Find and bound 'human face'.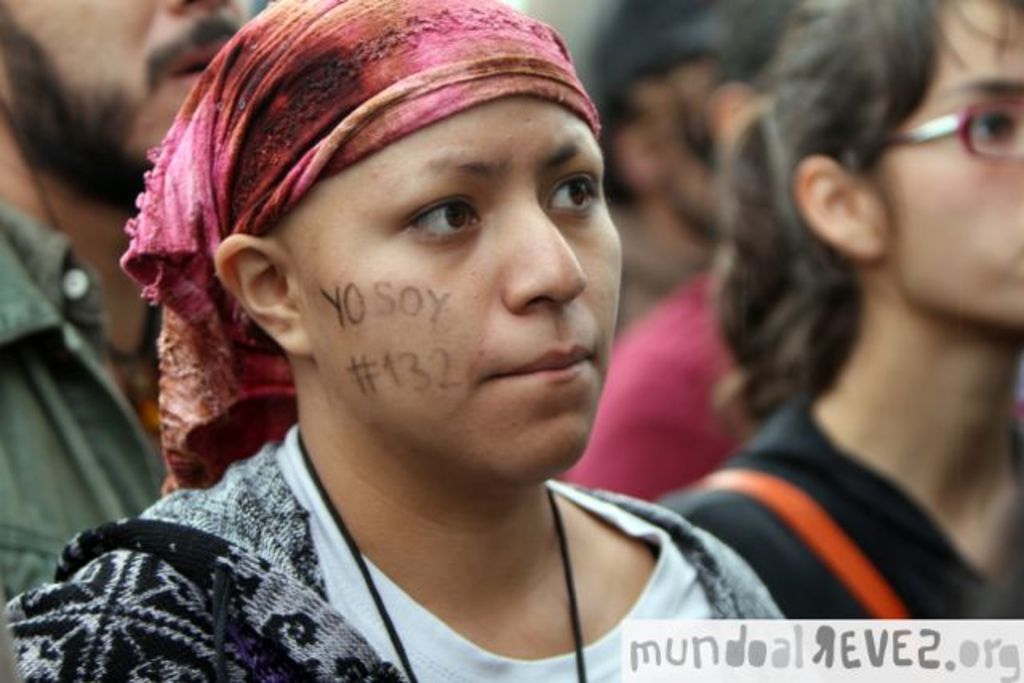
Bound: left=866, top=3, right=1022, bottom=328.
